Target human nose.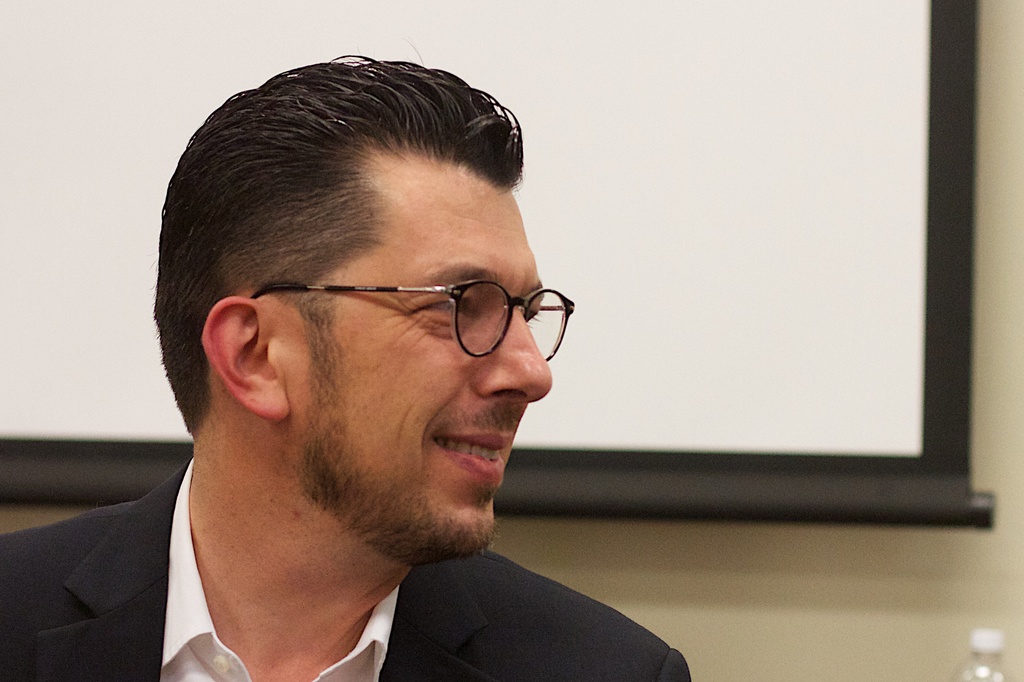
Target region: locate(472, 300, 555, 402).
